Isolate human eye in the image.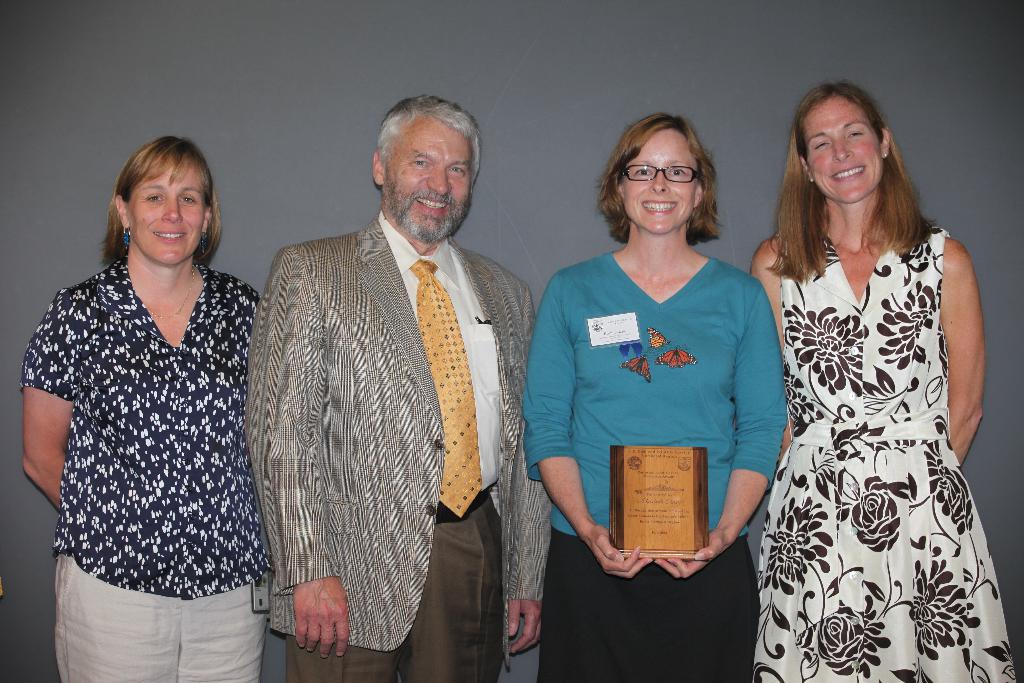
Isolated region: 178, 194, 195, 208.
